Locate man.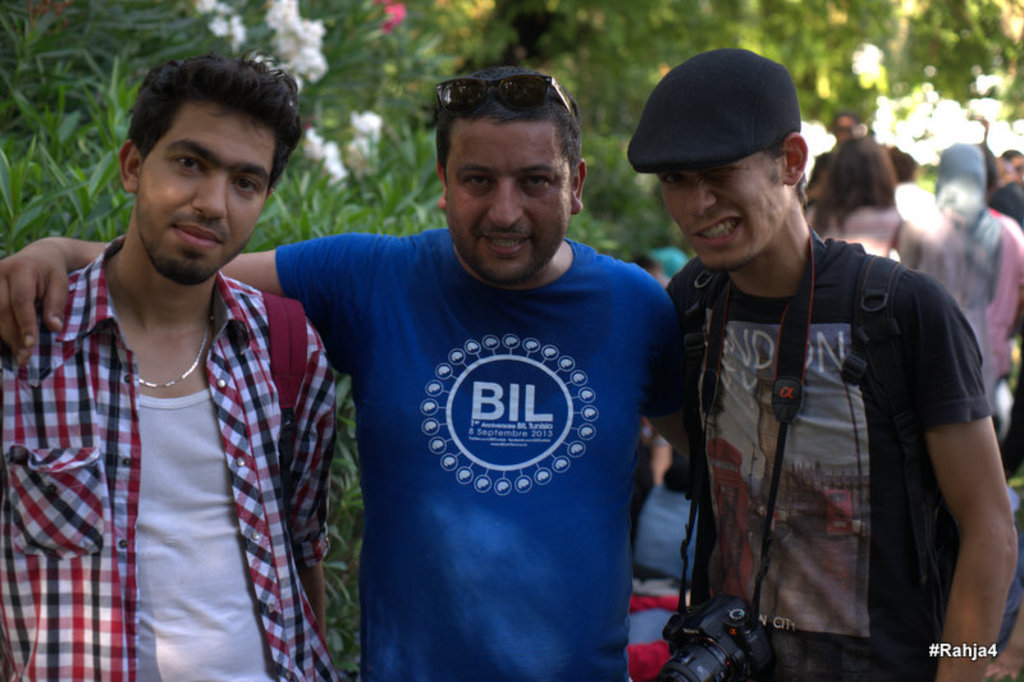
Bounding box: rect(0, 54, 335, 681).
